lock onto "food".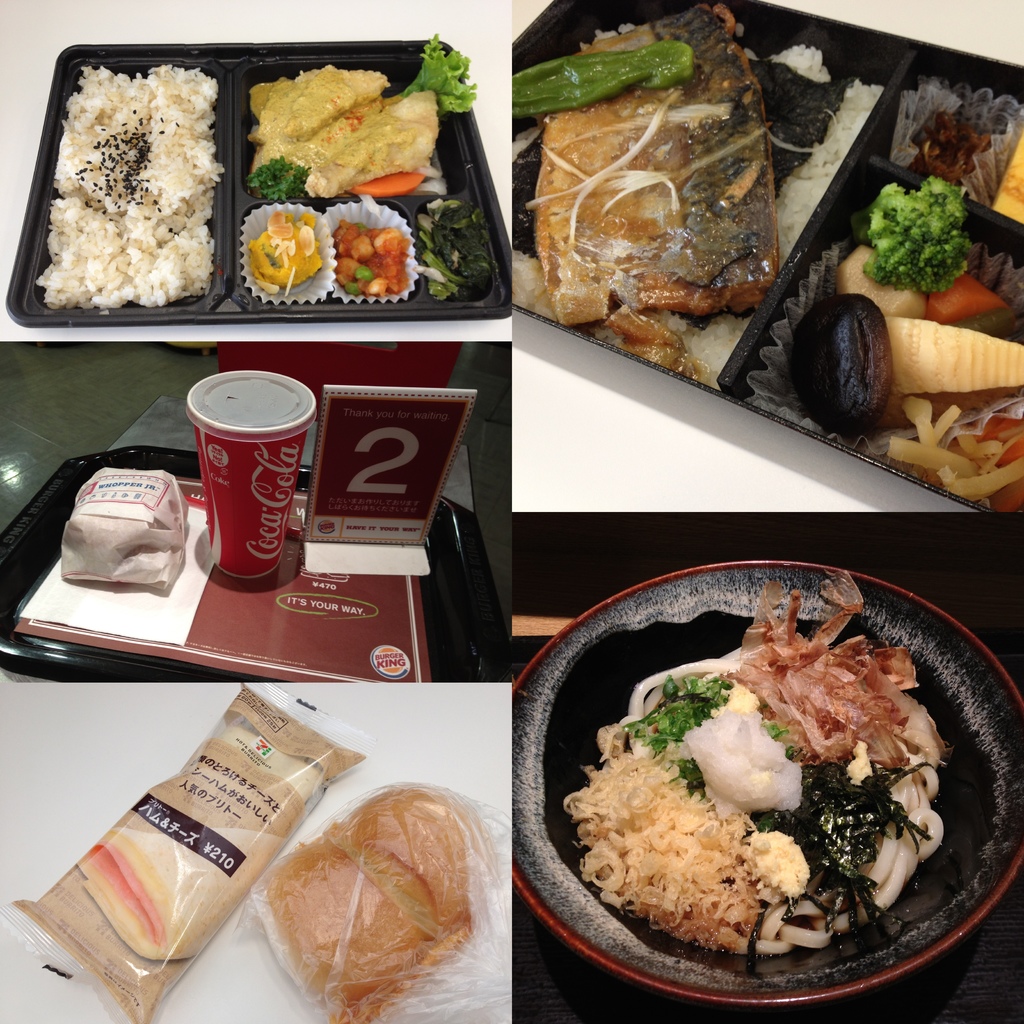
Locked: 572/605/979/986.
